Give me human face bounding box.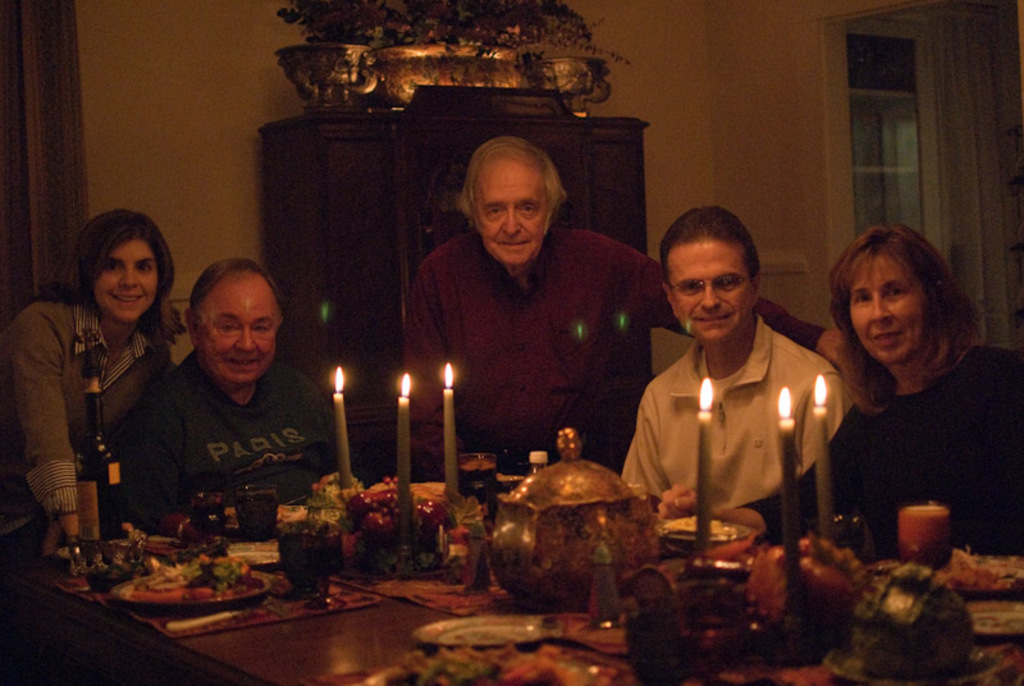
bbox=[672, 238, 754, 343].
